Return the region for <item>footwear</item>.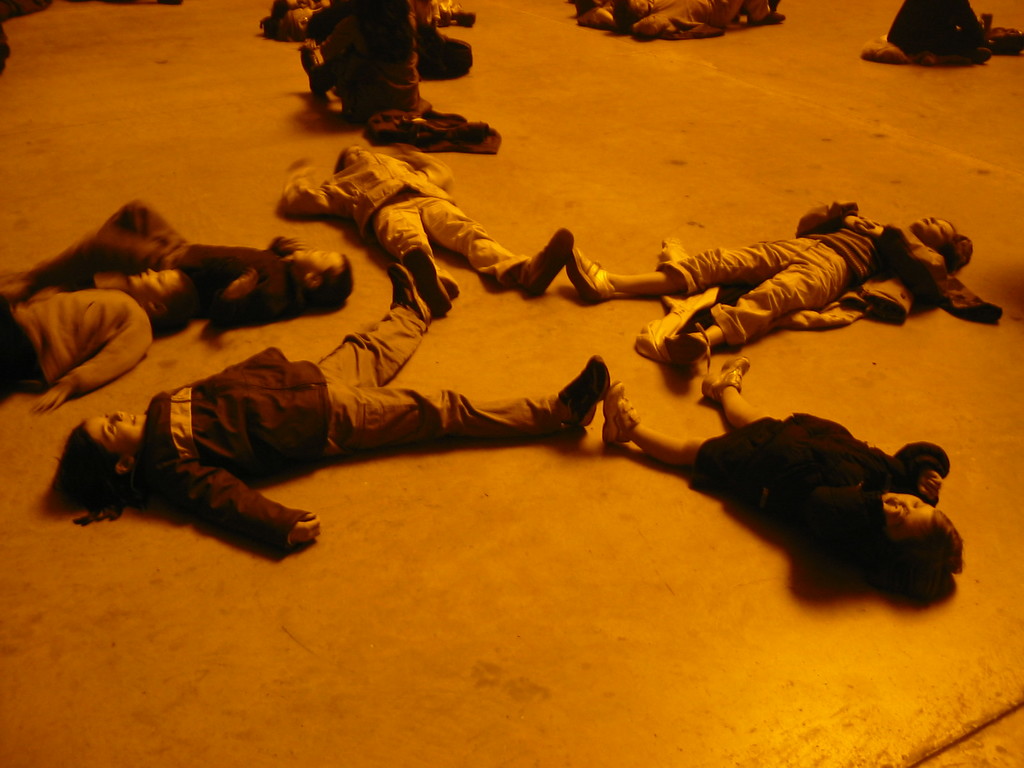
<box>698,352,753,397</box>.
